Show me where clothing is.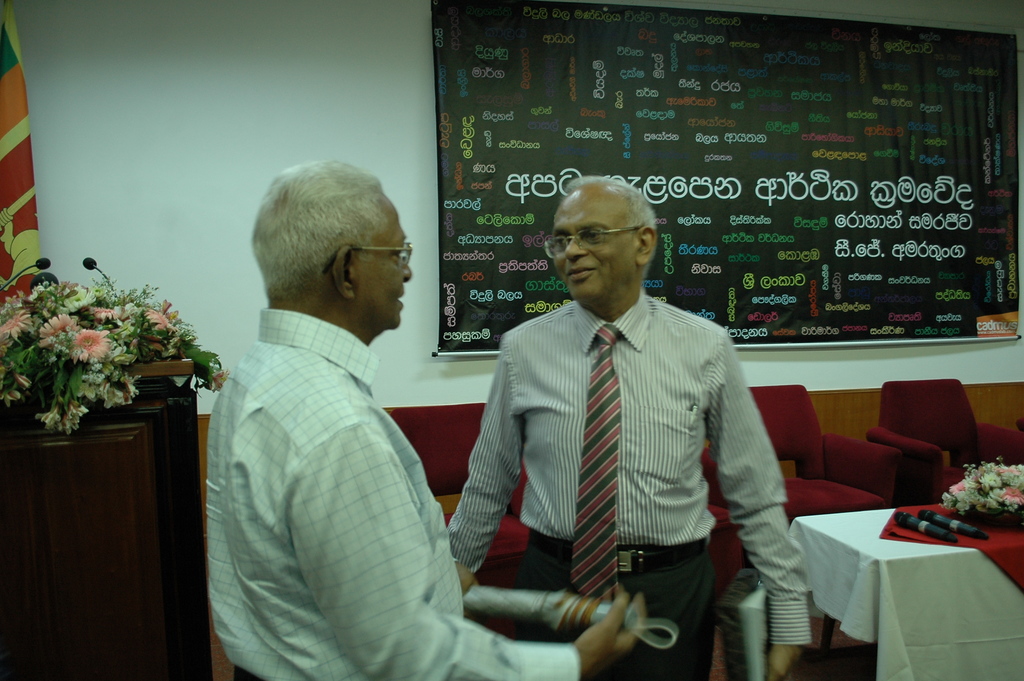
clothing is at [458, 248, 790, 644].
